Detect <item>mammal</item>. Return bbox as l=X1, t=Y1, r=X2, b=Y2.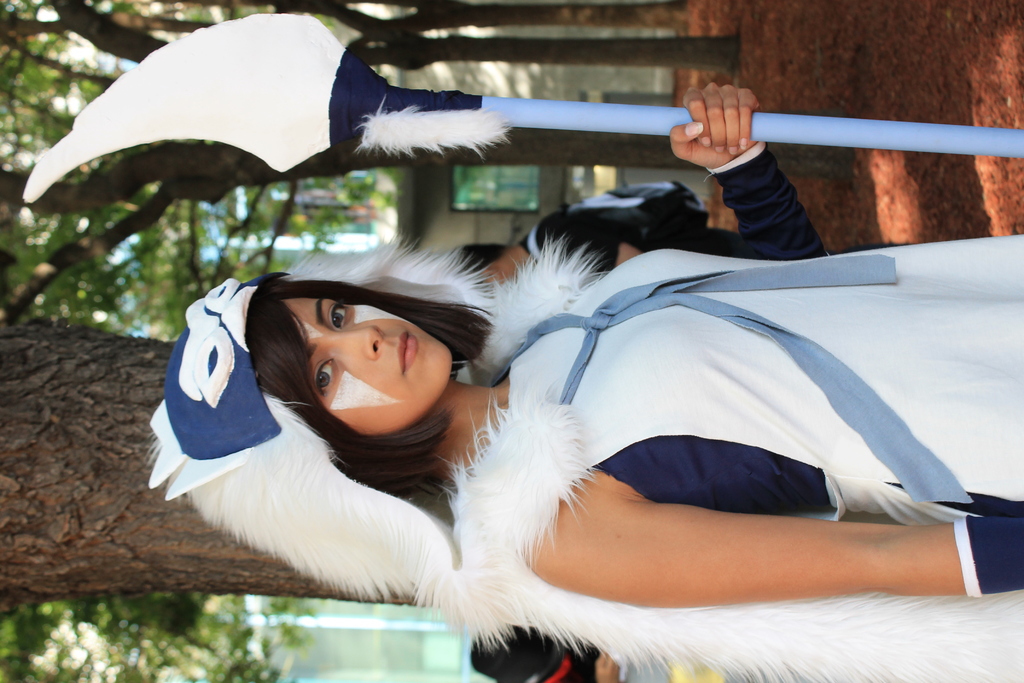
l=467, t=613, r=678, b=682.
